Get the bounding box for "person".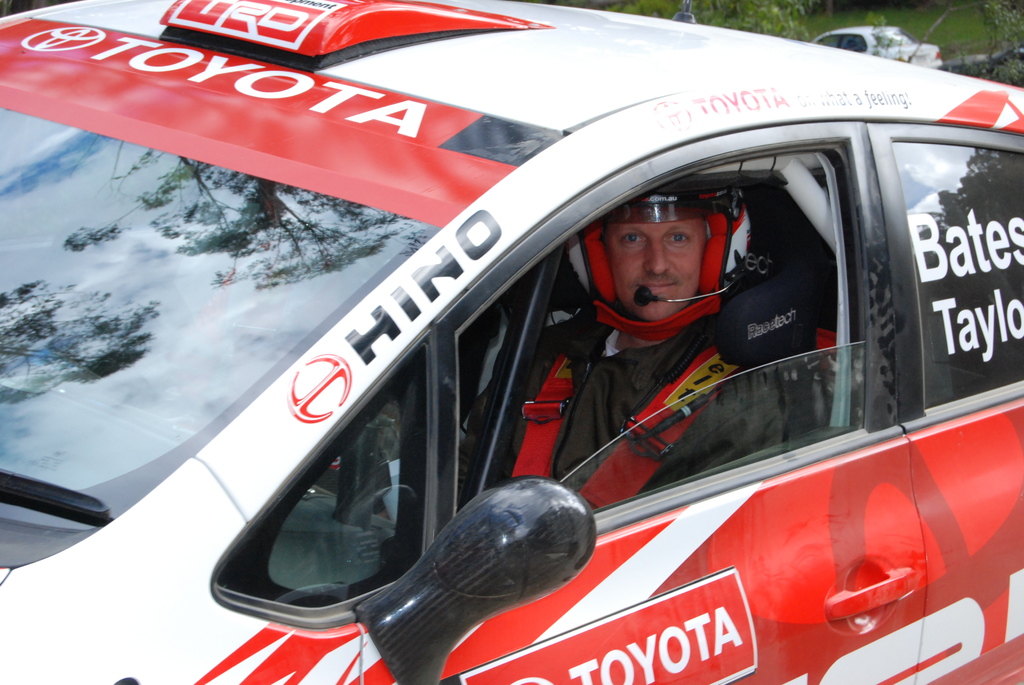
(x1=461, y1=184, x2=797, y2=520).
